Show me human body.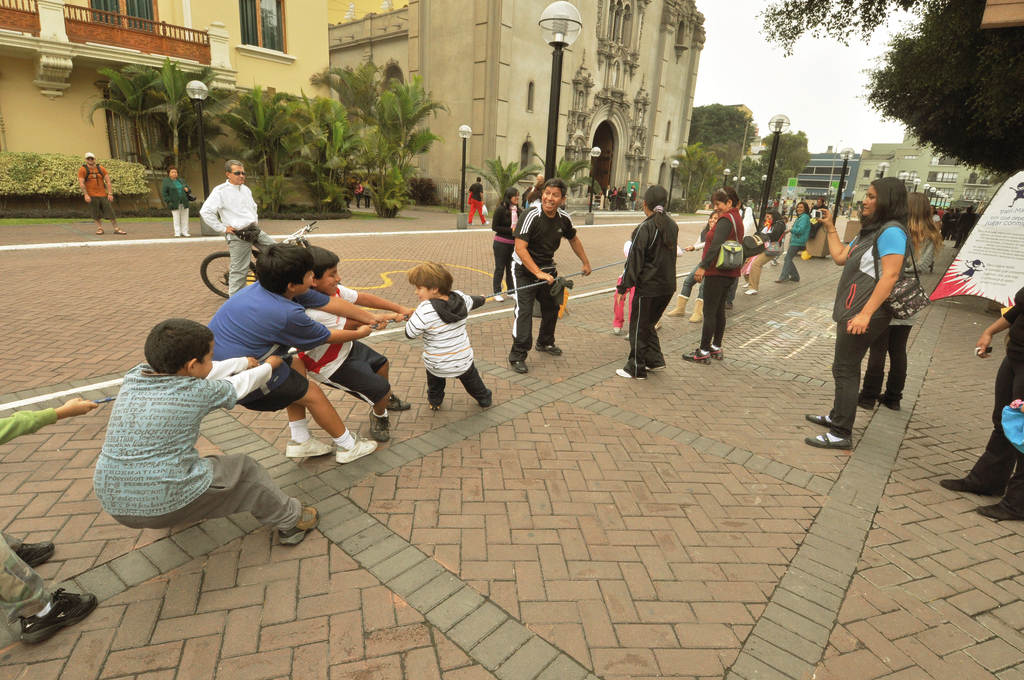
human body is here: [x1=161, y1=175, x2=198, y2=239].
